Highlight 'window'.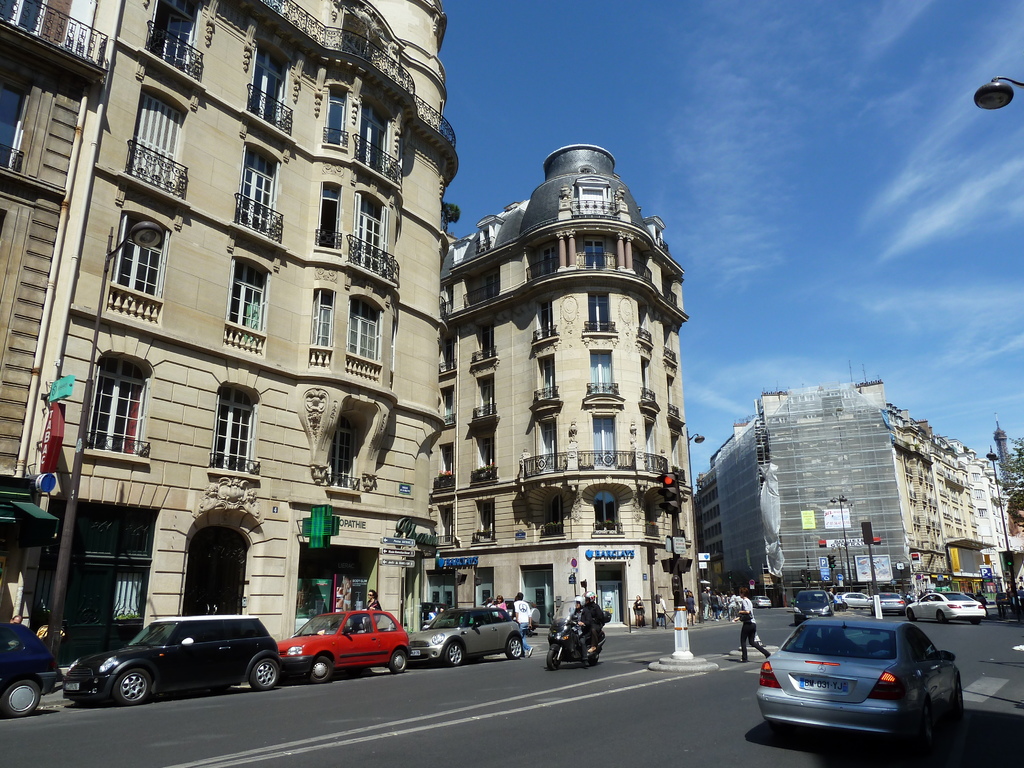
Highlighted region: left=638, top=419, right=654, bottom=483.
